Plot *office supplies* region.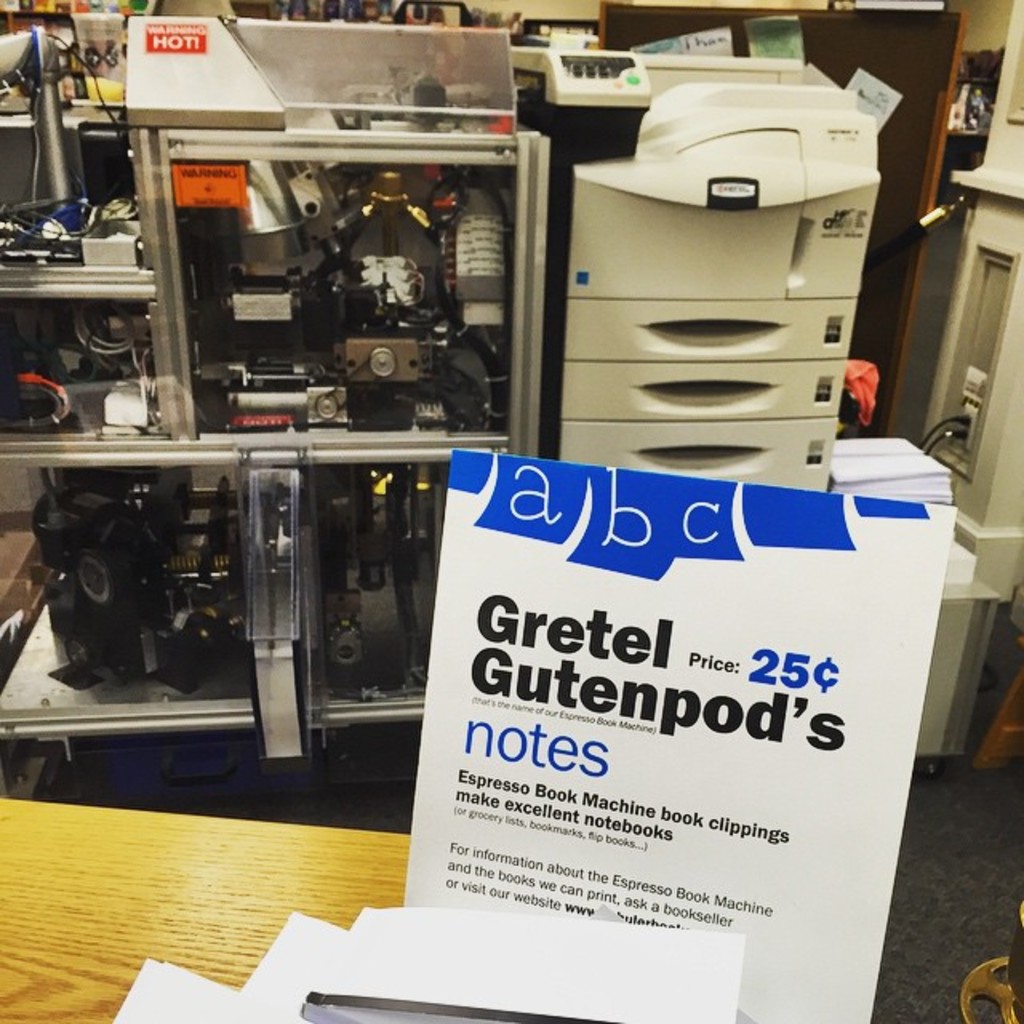
Plotted at <box>0,786,398,1011</box>.
